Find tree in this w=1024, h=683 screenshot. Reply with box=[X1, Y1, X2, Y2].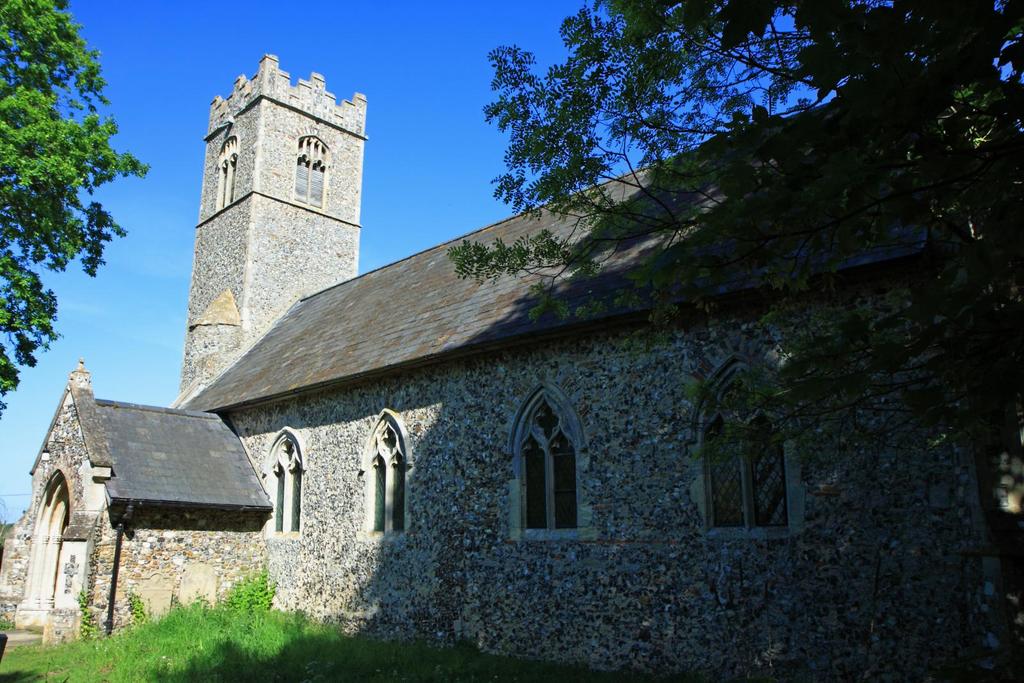
box=[0, 0, 150, 421].
